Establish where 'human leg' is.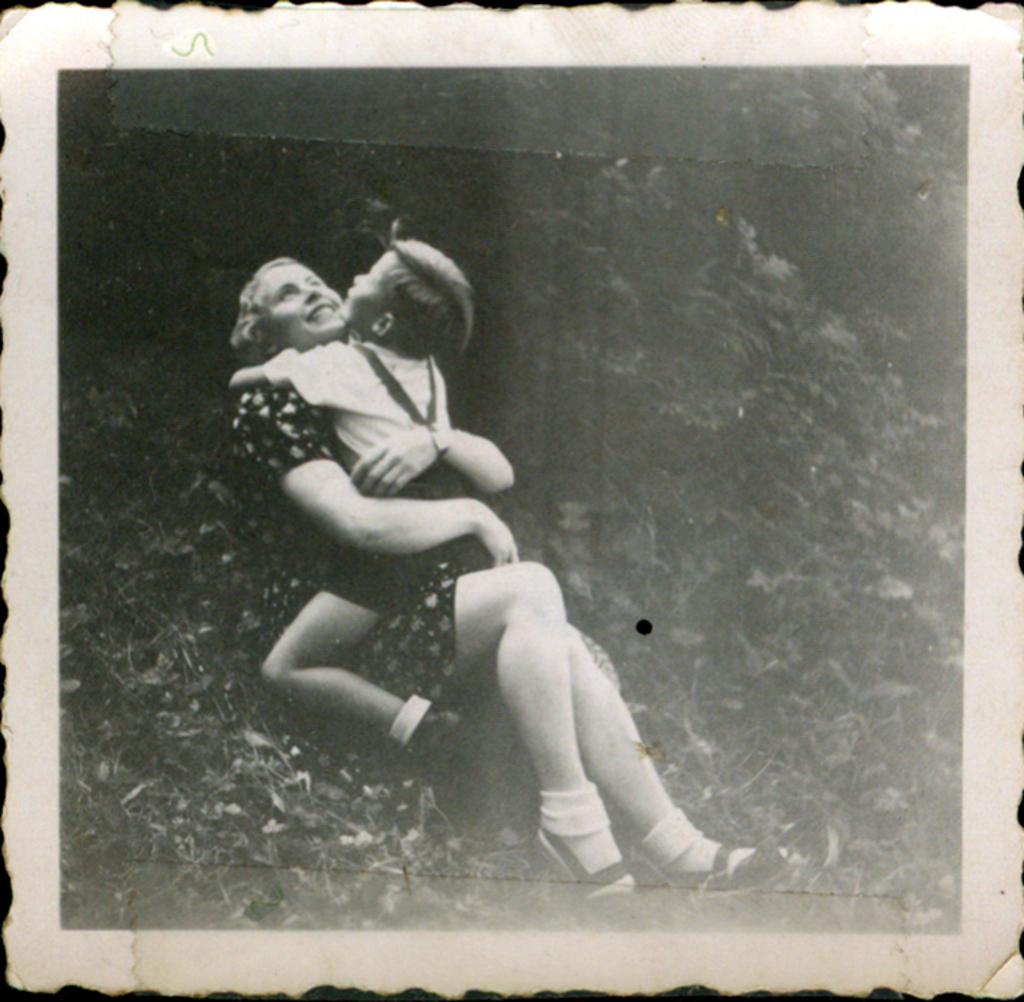
Established at [left=256, top=552, right=465, bottom=777].
